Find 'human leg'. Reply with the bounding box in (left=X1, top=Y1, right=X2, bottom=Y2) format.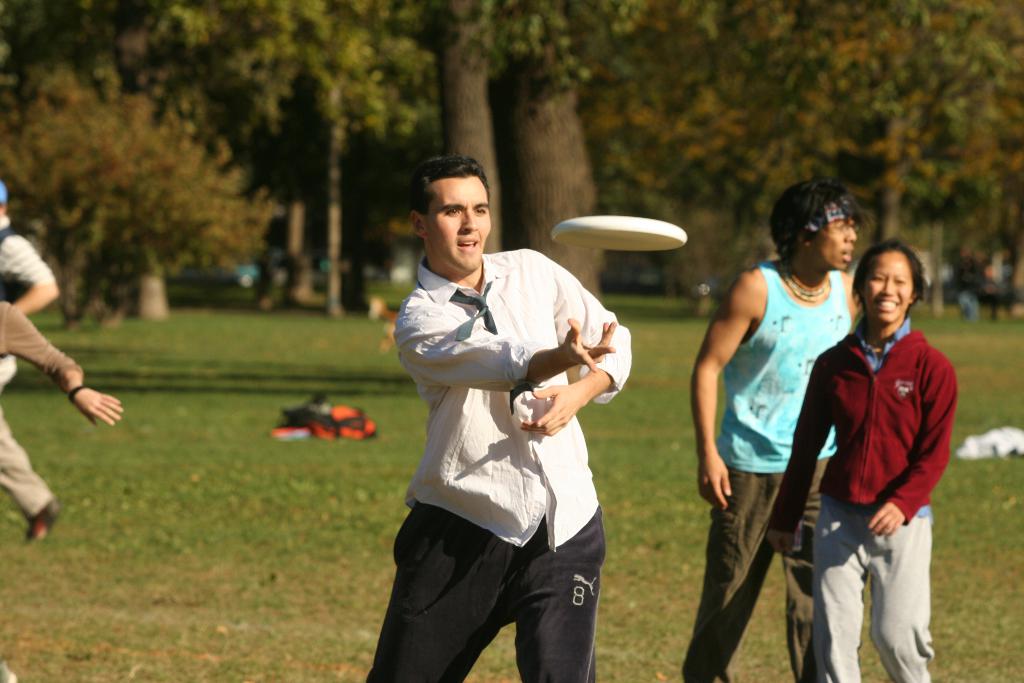
(left=371, top=506, right=499, bottom=679).
